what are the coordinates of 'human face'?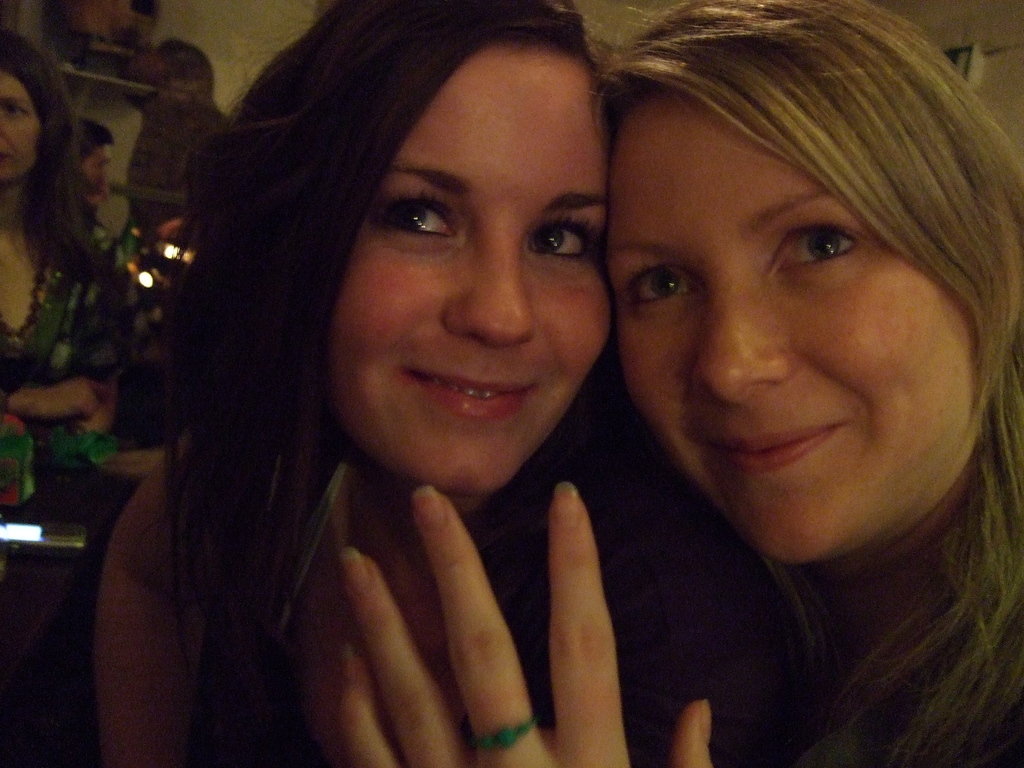
detection(337, 45, 607, 493).
